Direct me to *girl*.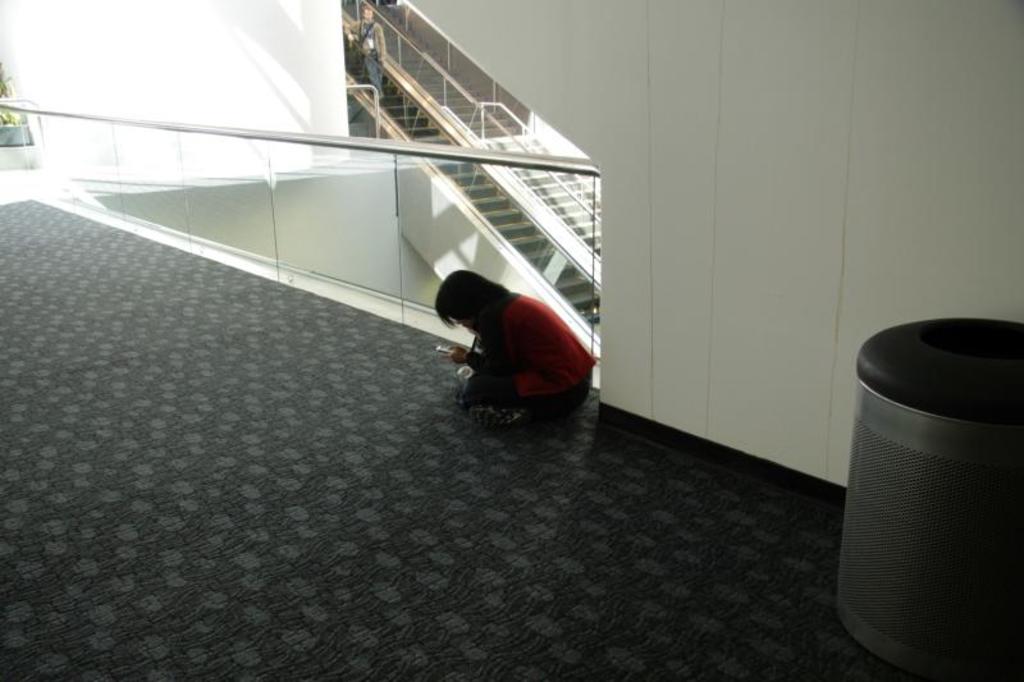
Direction: locate(431, 269, 593, 420).
